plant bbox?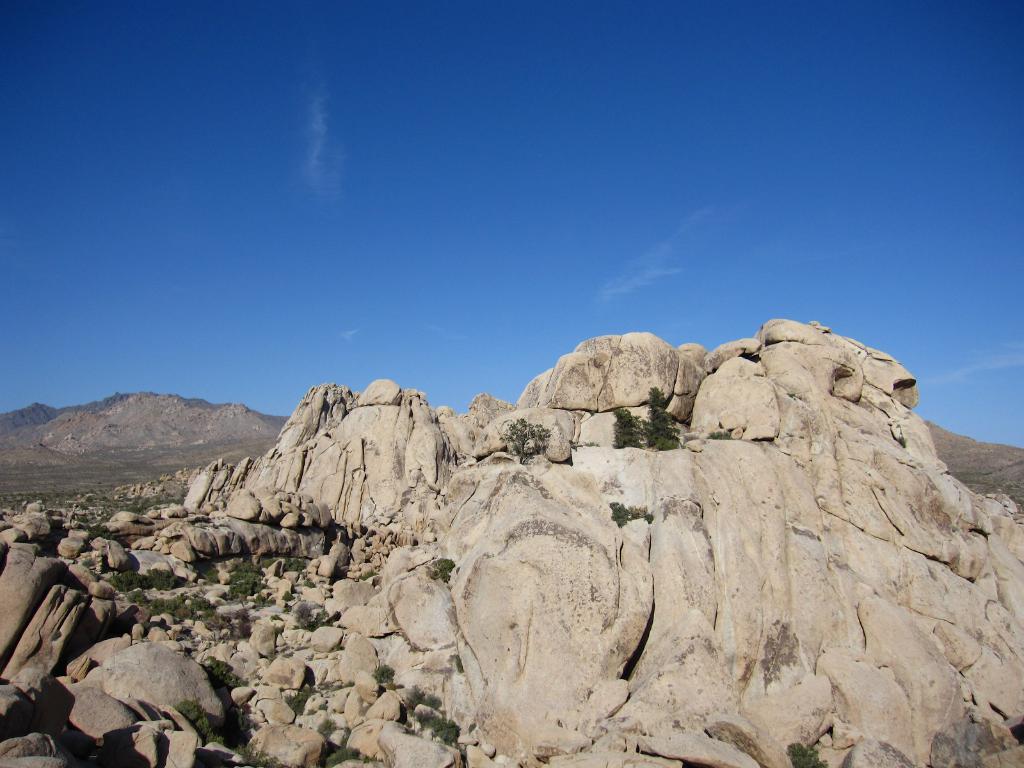
l=402, t=676, r=443, b=712
